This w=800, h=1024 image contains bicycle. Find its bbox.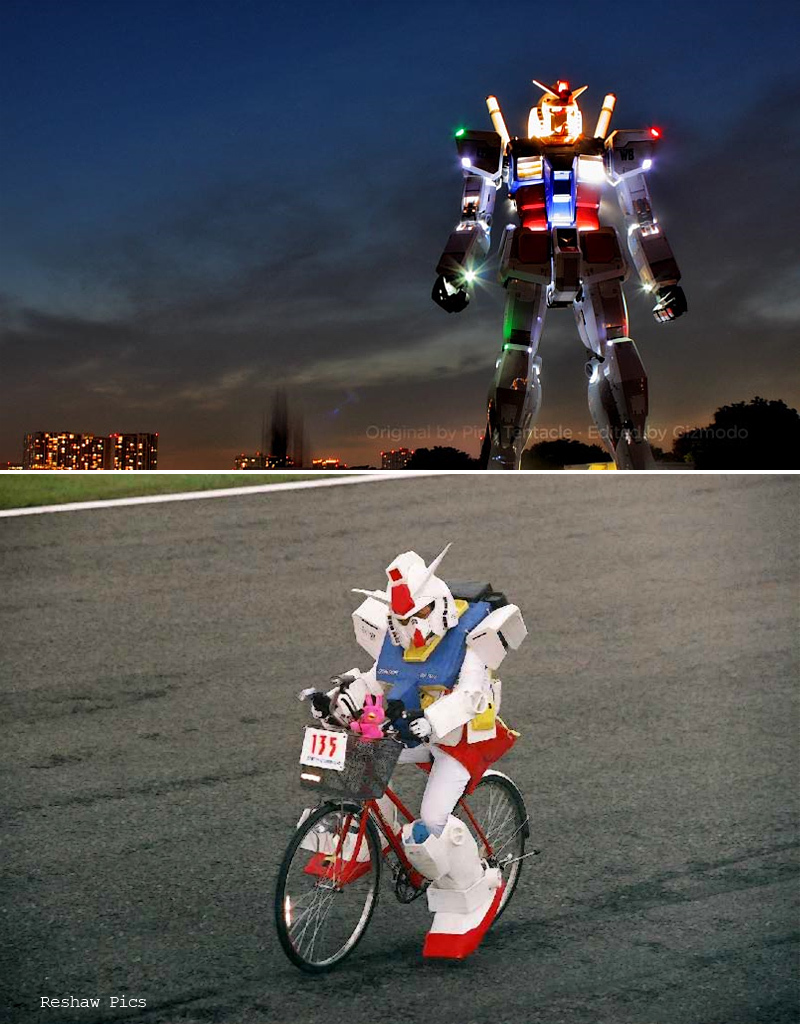
crop(264, 678, 543, 985).
